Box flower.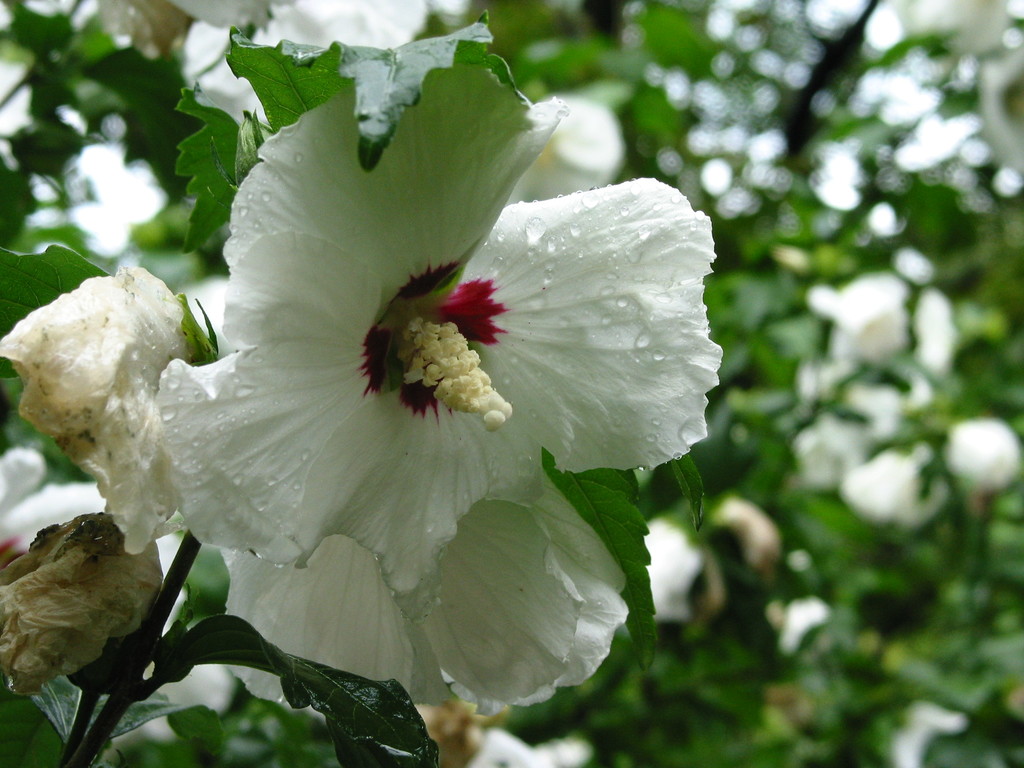
<bbox>113, 81, 717, 712</bbox>.
